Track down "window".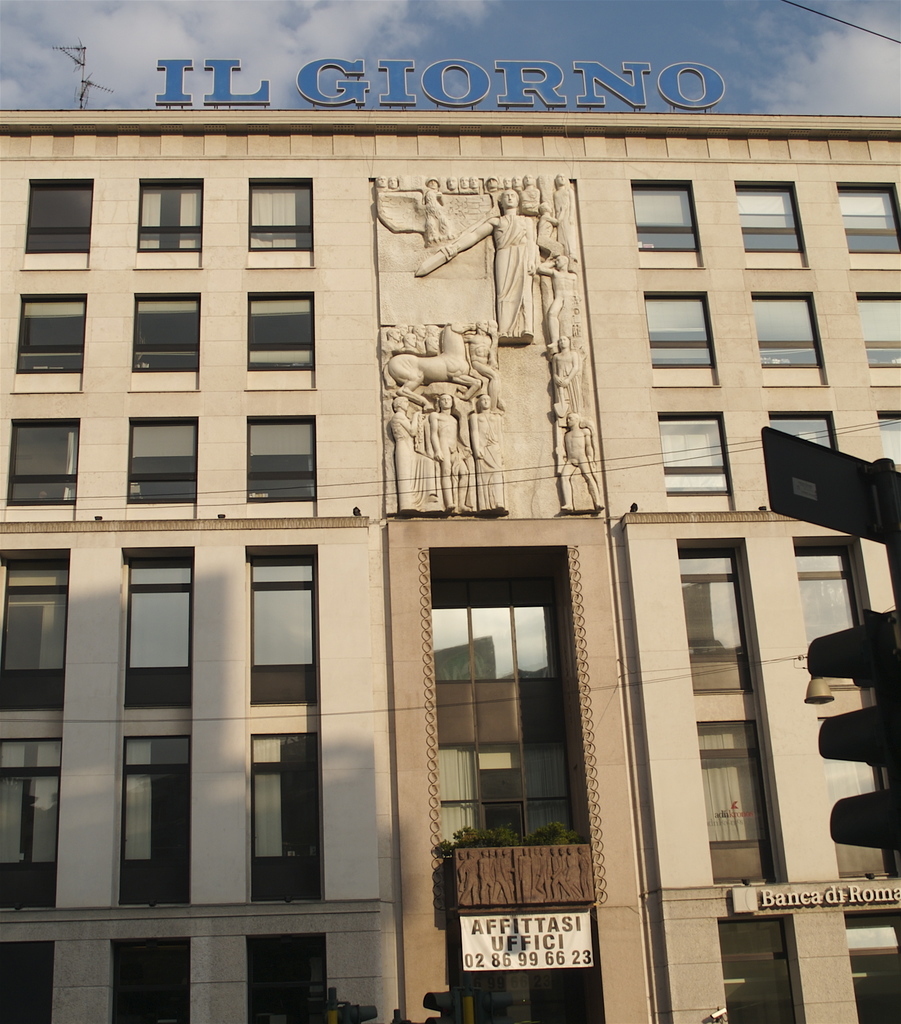
Tracked to {"left": 718, "top": 910, "right": 810, "bottom": 1023}.
